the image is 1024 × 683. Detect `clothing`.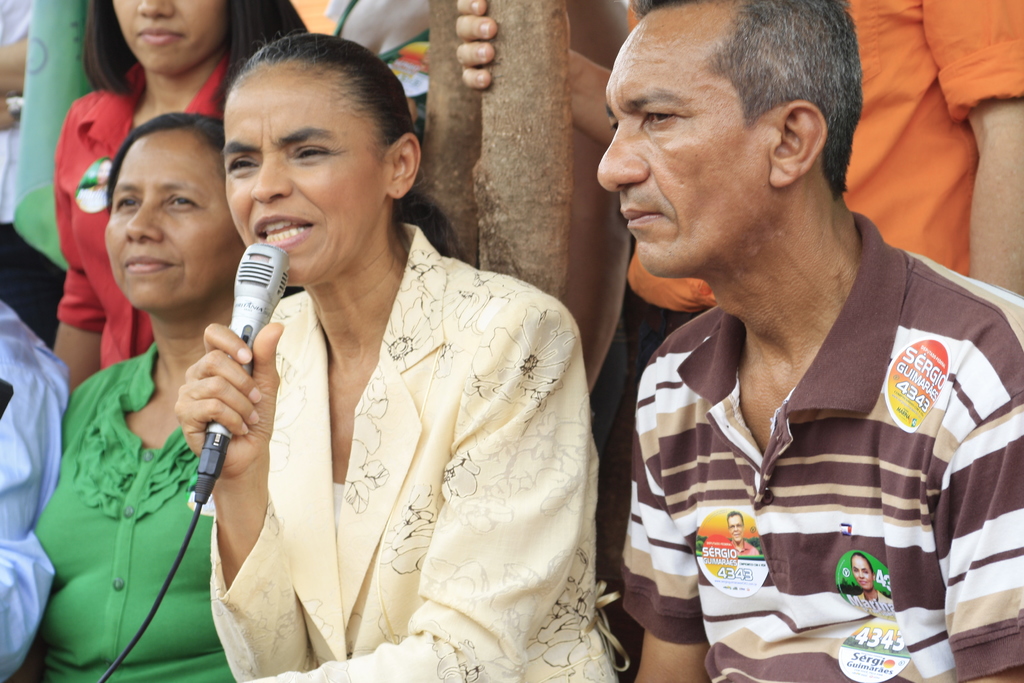
Detection: pyautogui.locateOnScreen(195, 204, 597, 680).
